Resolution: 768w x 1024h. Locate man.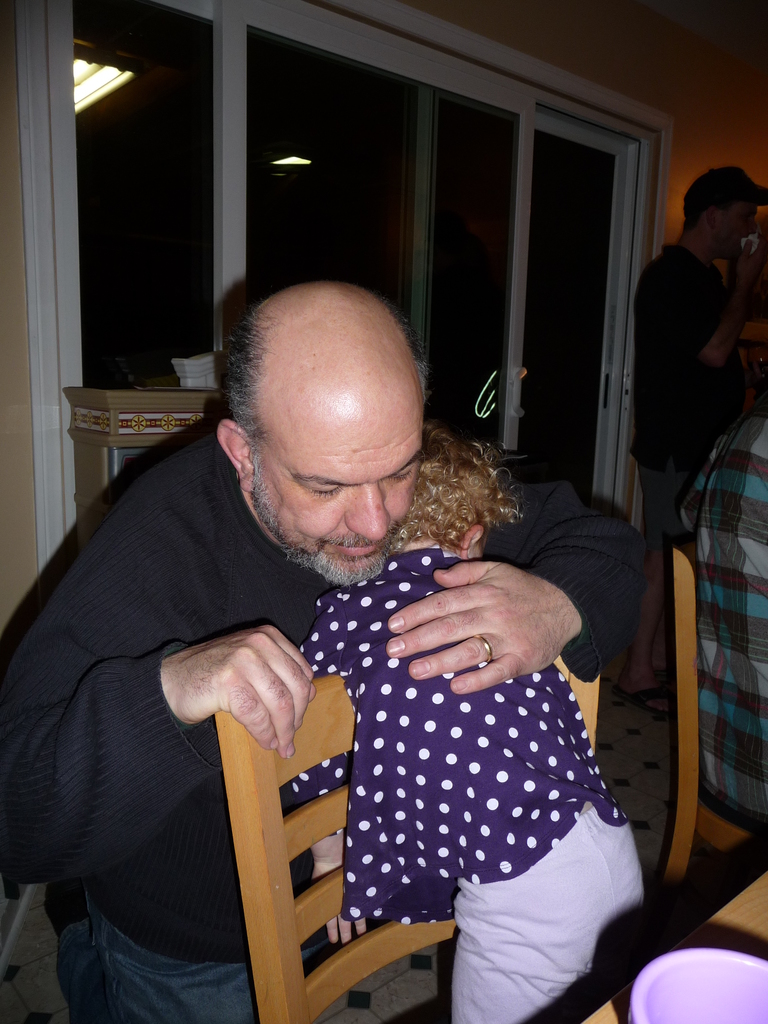
681,375,767,817.
